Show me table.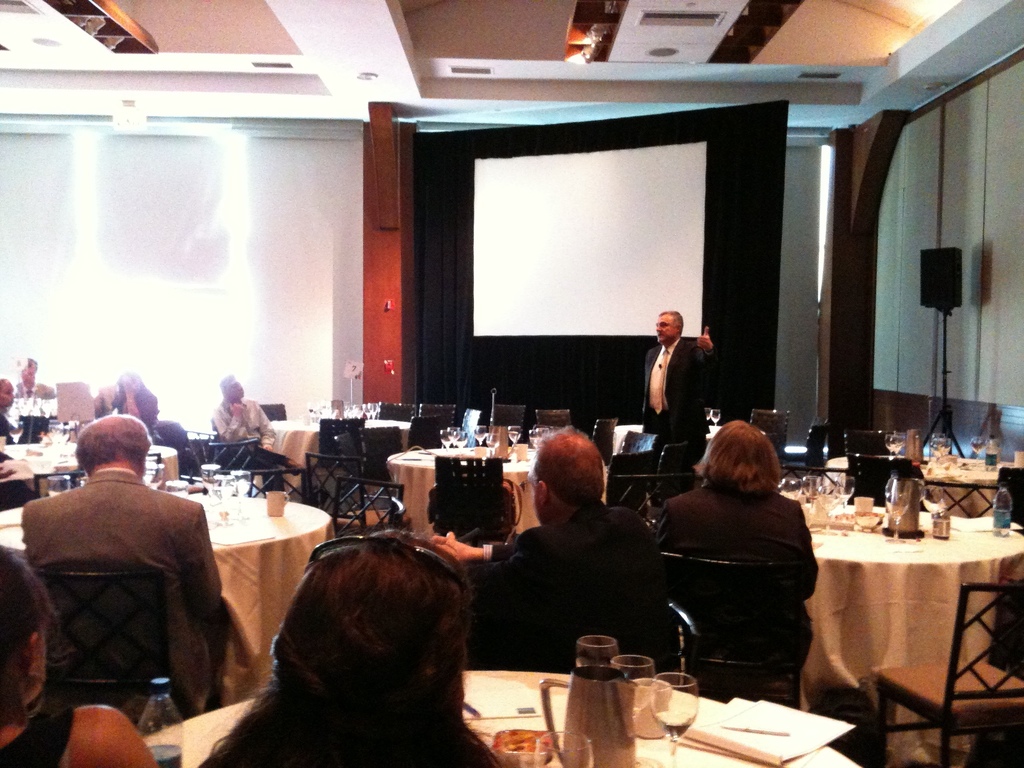
table is here: 0 480 340 696.
